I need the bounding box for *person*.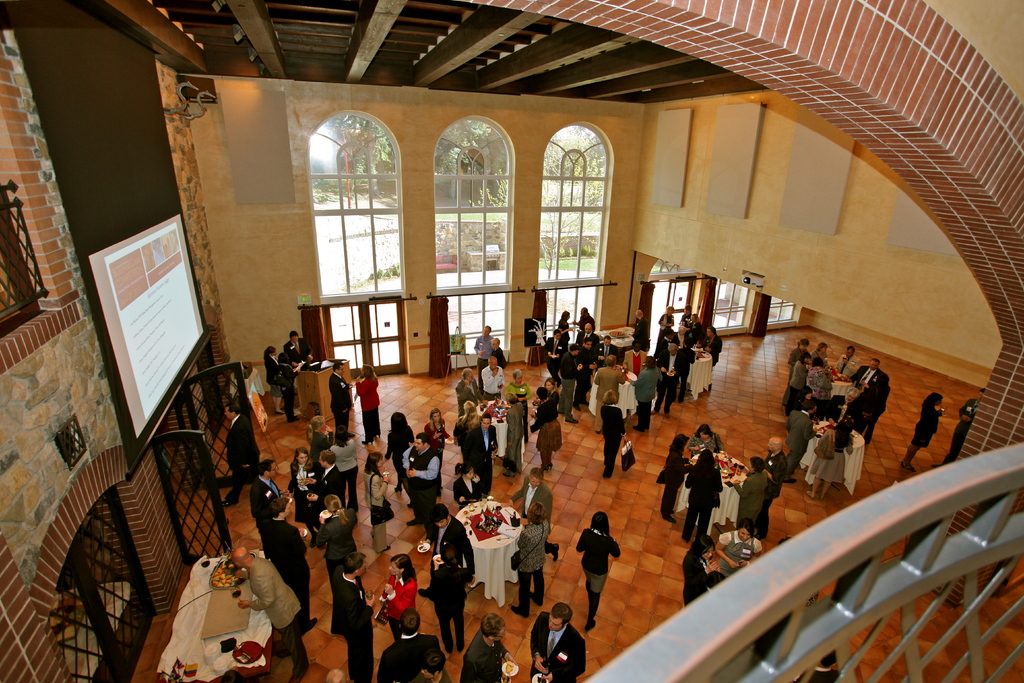
Here it is: crop(575, 506, 623, 630).
